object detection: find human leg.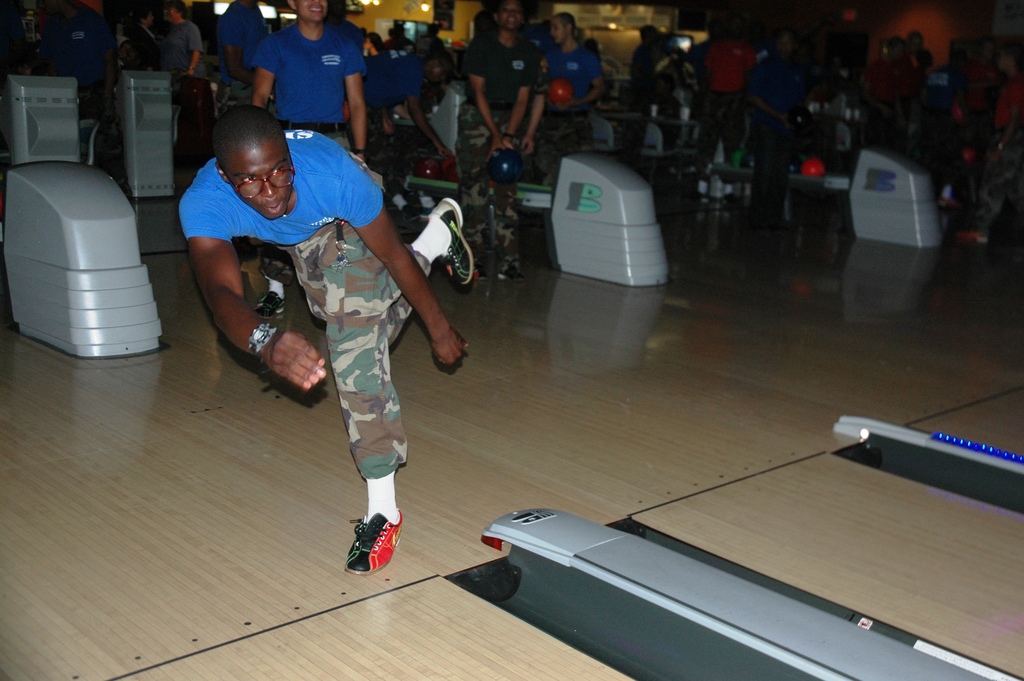
[302,216,406,575].
